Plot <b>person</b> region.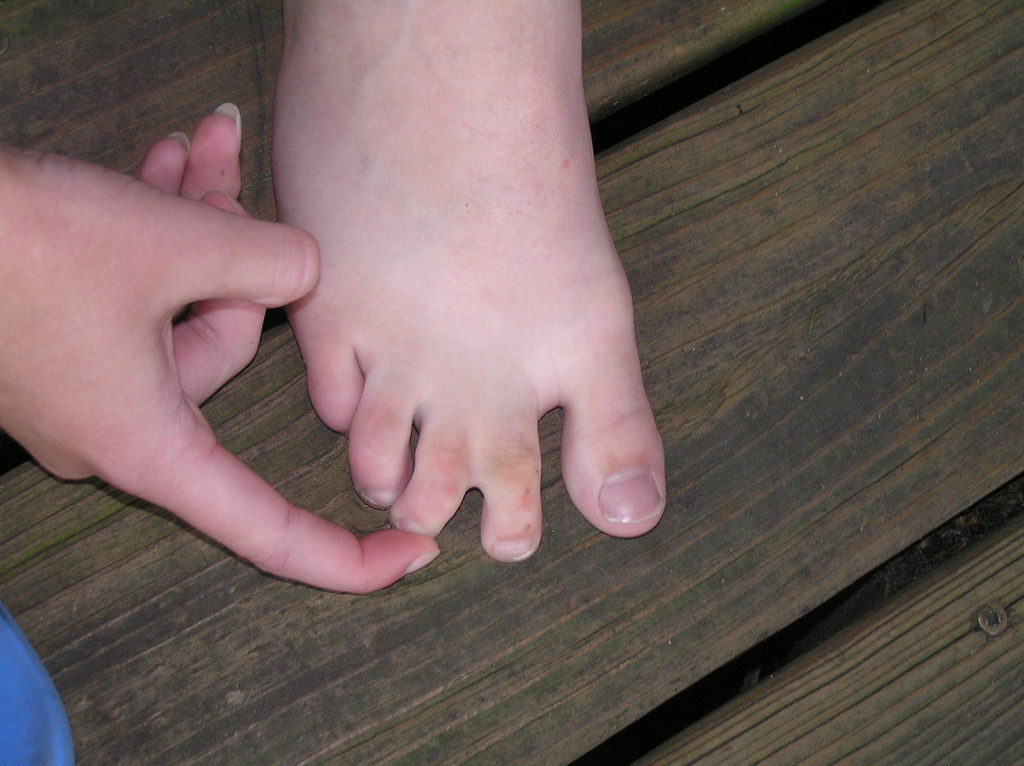
Plotted at bbox=(0, 0, 671, 607).
